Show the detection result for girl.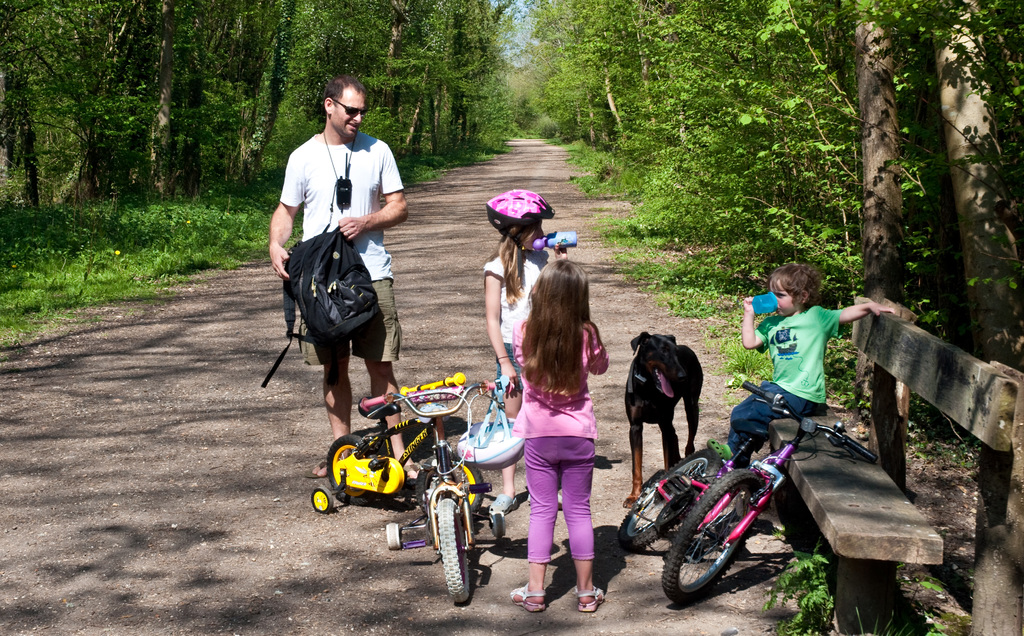
region(506, 244, 632, 623).
